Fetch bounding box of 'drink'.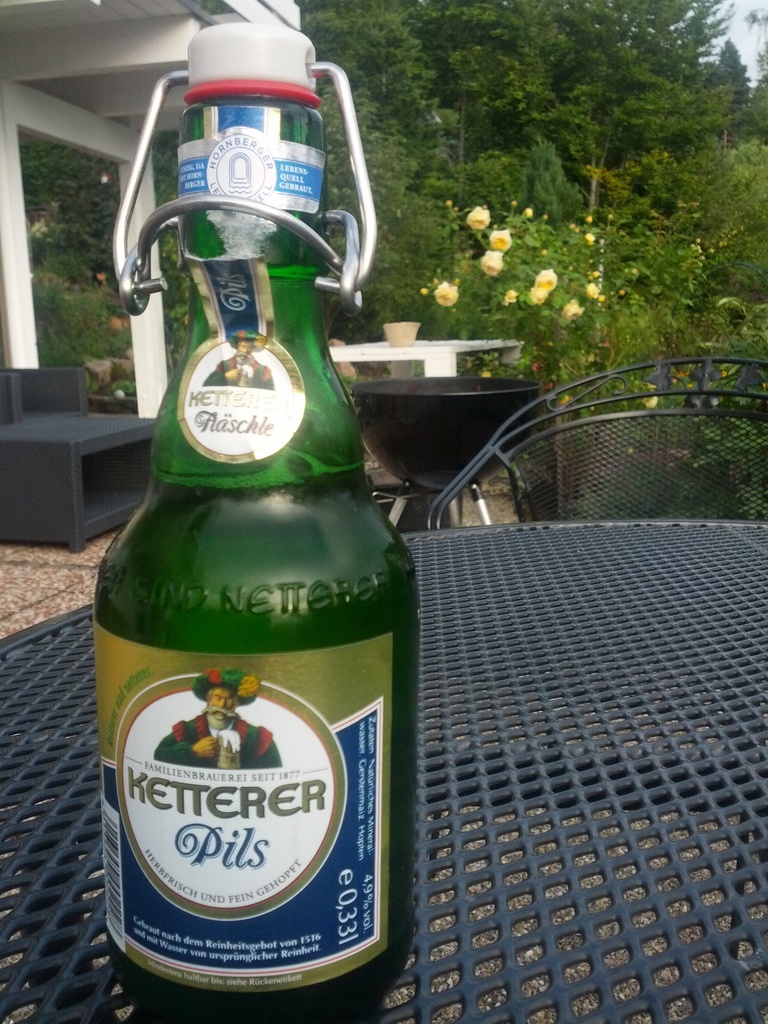
Bbox: [left=102, top=106, right=408, bottom=1023].
